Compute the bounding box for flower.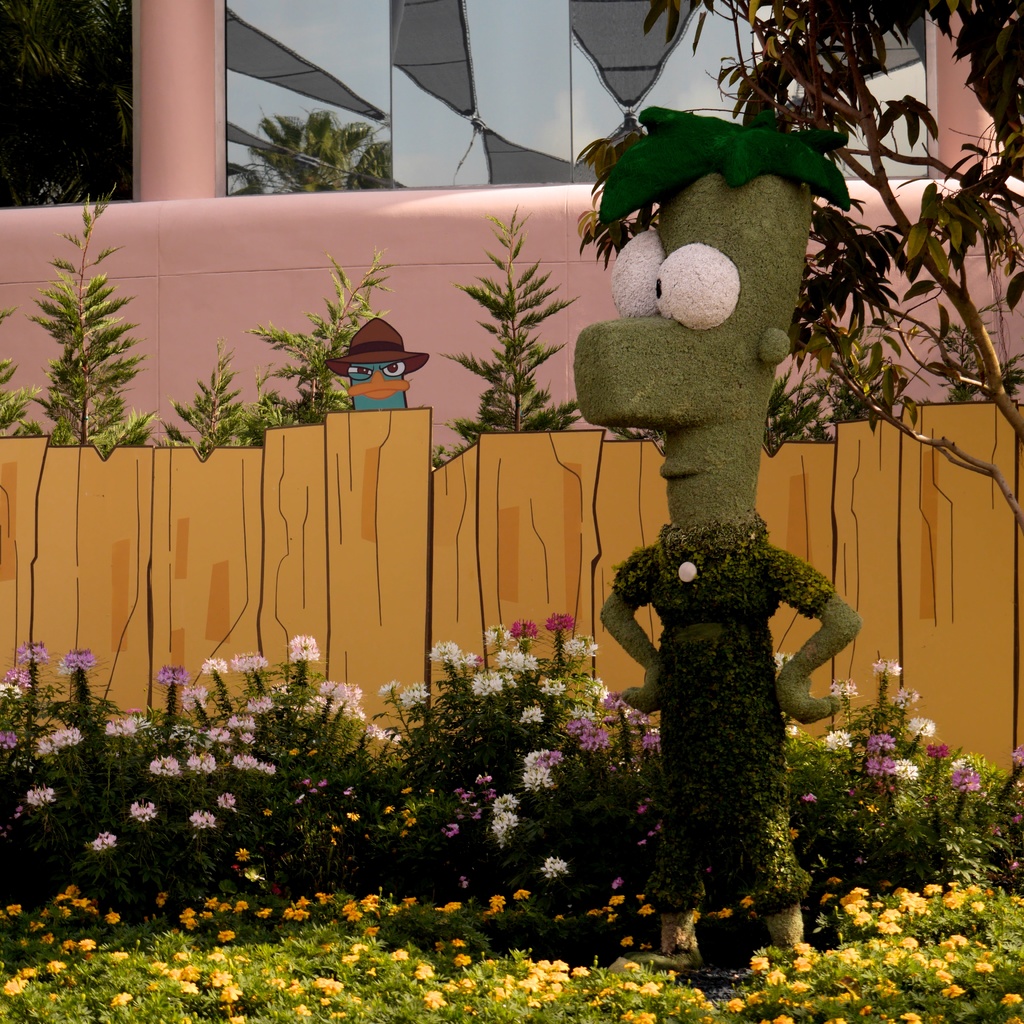
region(429, 787, 435, 792).
